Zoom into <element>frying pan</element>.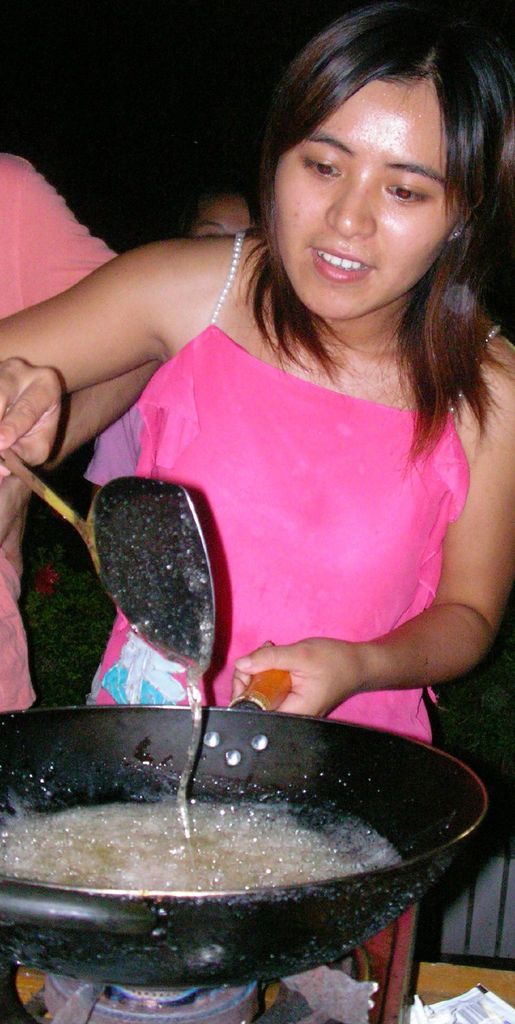
Zoom target: detection(0, 668, 485, 980).
